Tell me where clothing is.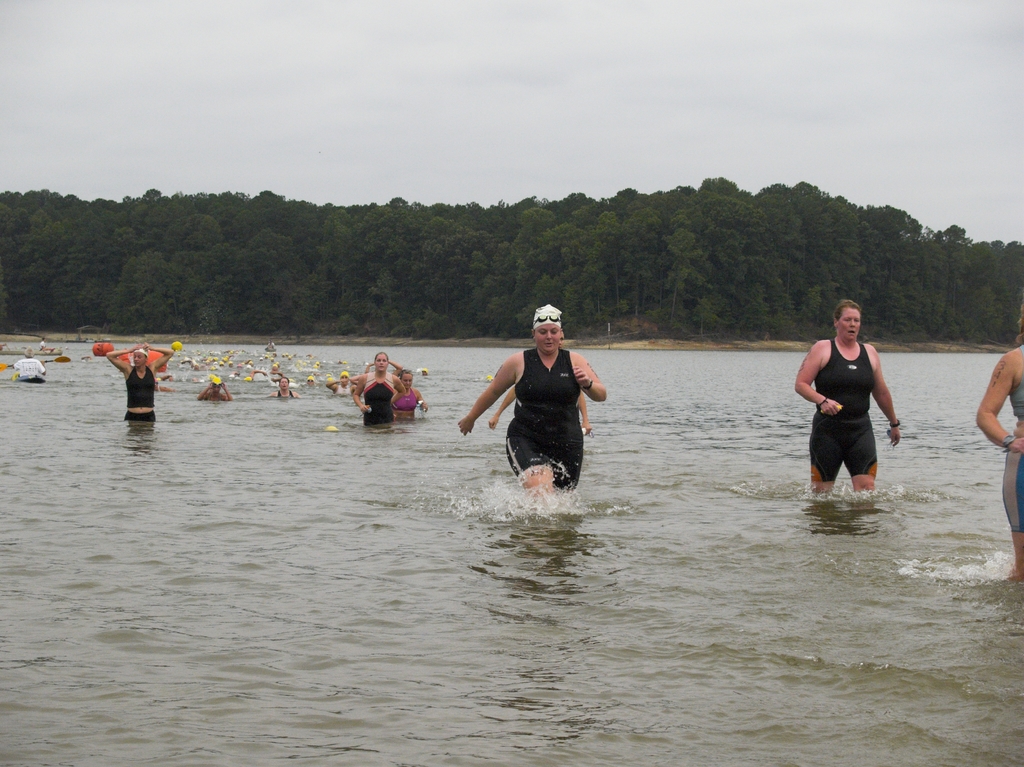
clothing is at 363 380 397 424.
